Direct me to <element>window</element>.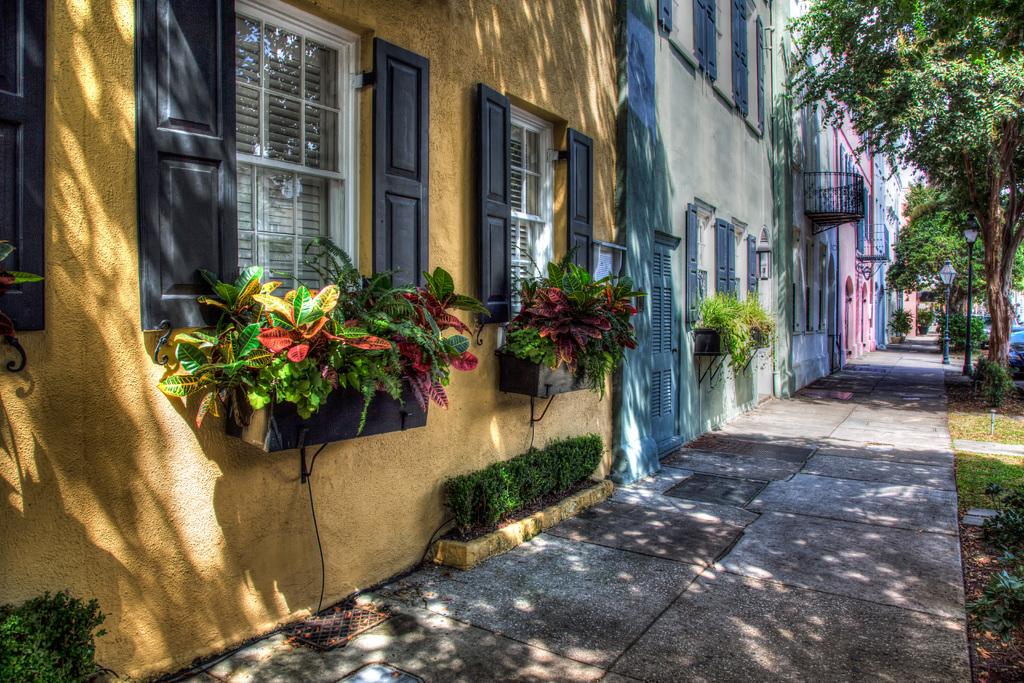
Direction: <region>127, 0, 434, 431</region>.
